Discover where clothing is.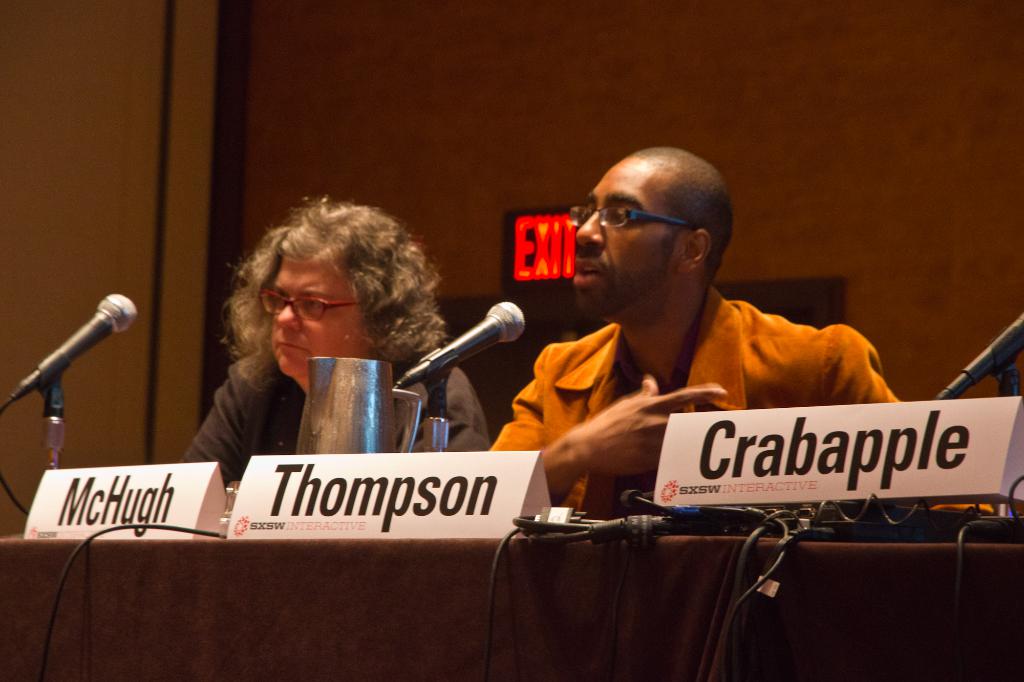
Discovered at BBox(500, 235, 897, 509).
